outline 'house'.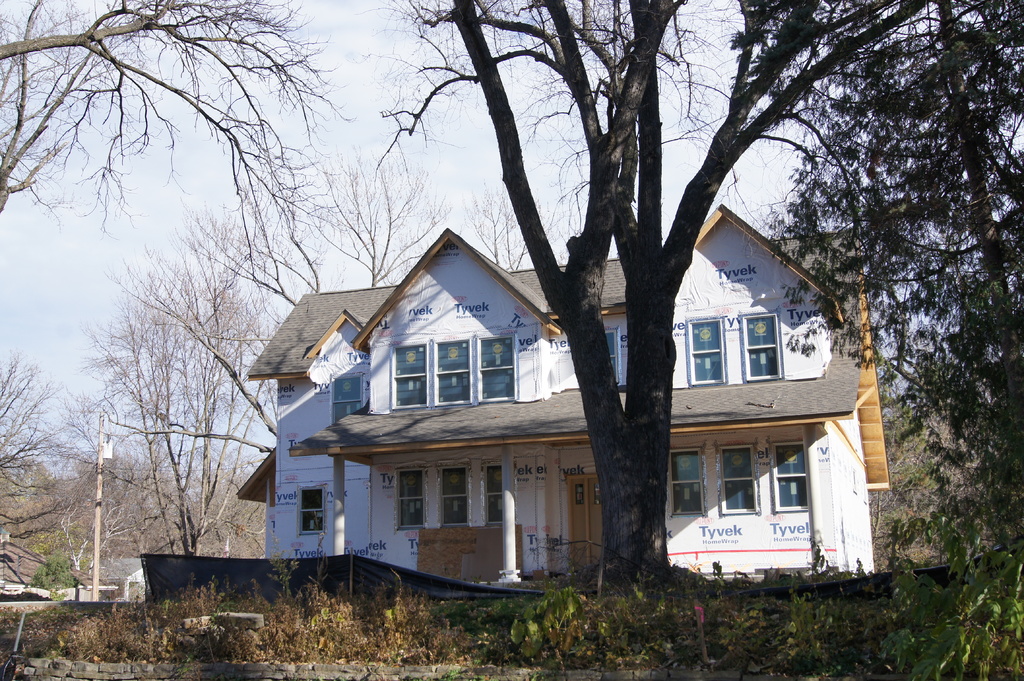
Outline: 233,207,892,582.
